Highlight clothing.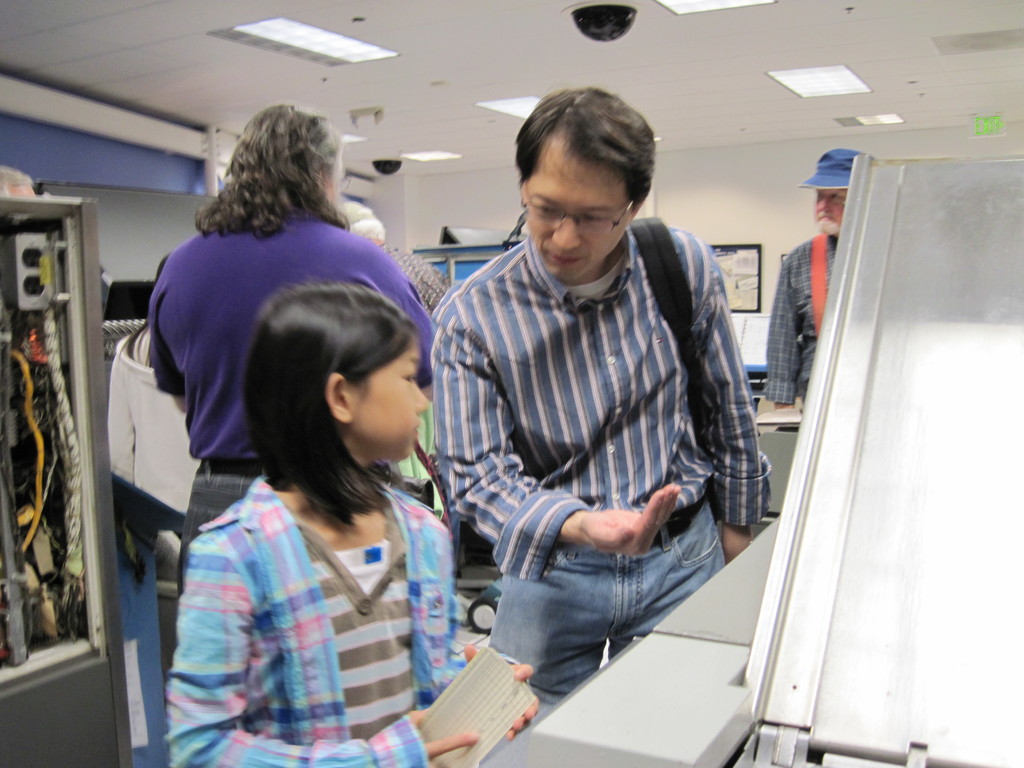
Highlighted region: select_region(171, 472, 468, 767).
